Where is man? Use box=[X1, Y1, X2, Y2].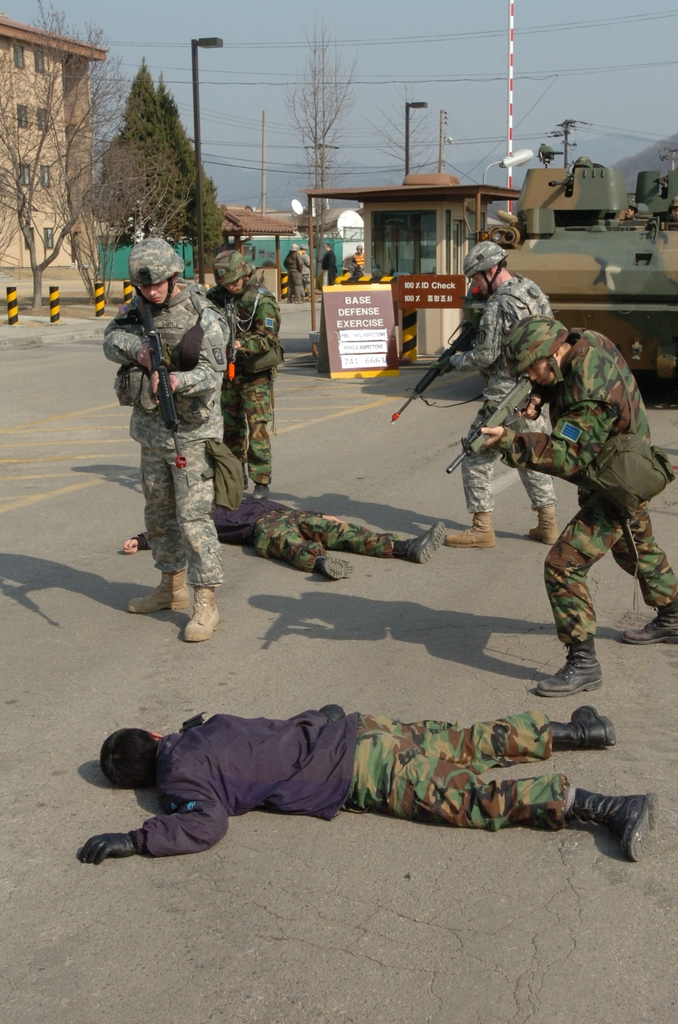
box=[485, 315, 677, 700].
